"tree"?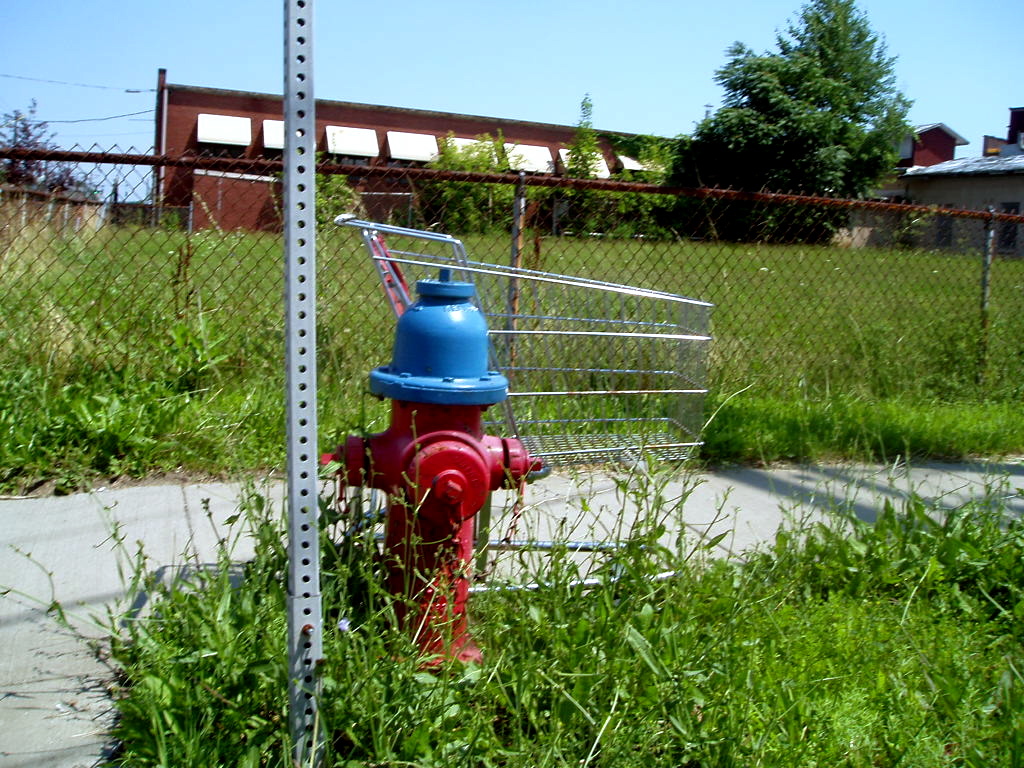
left=0, top=107, right=141, bottom=247
